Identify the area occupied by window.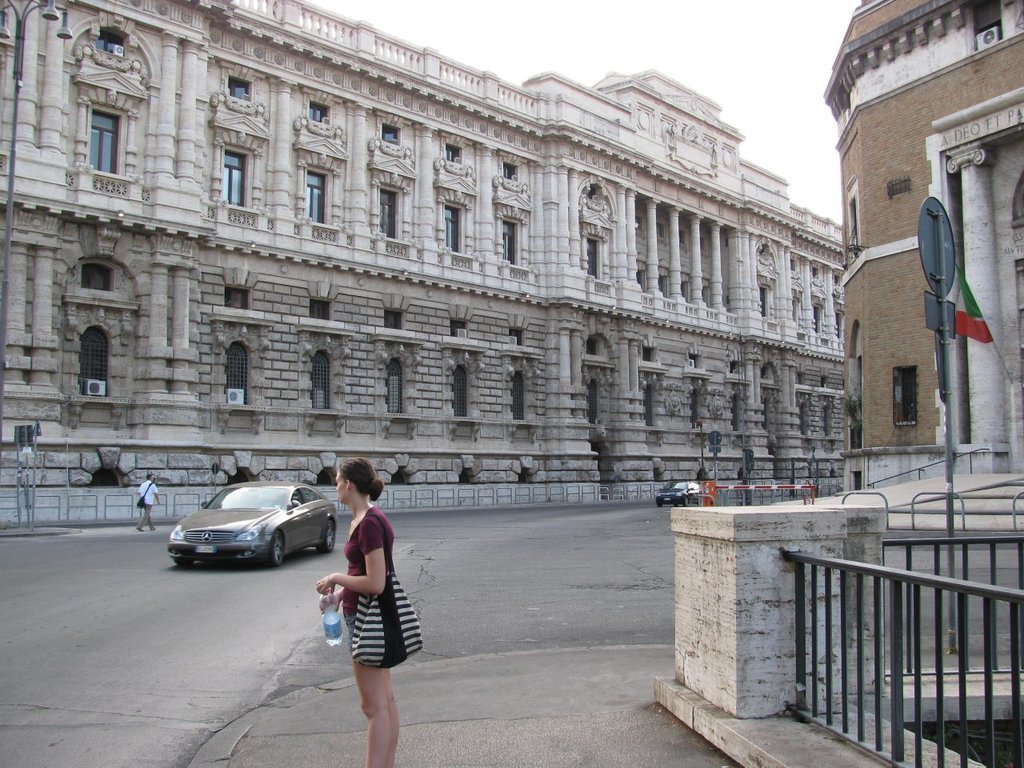
Area: [891, 366, 917, 428].
